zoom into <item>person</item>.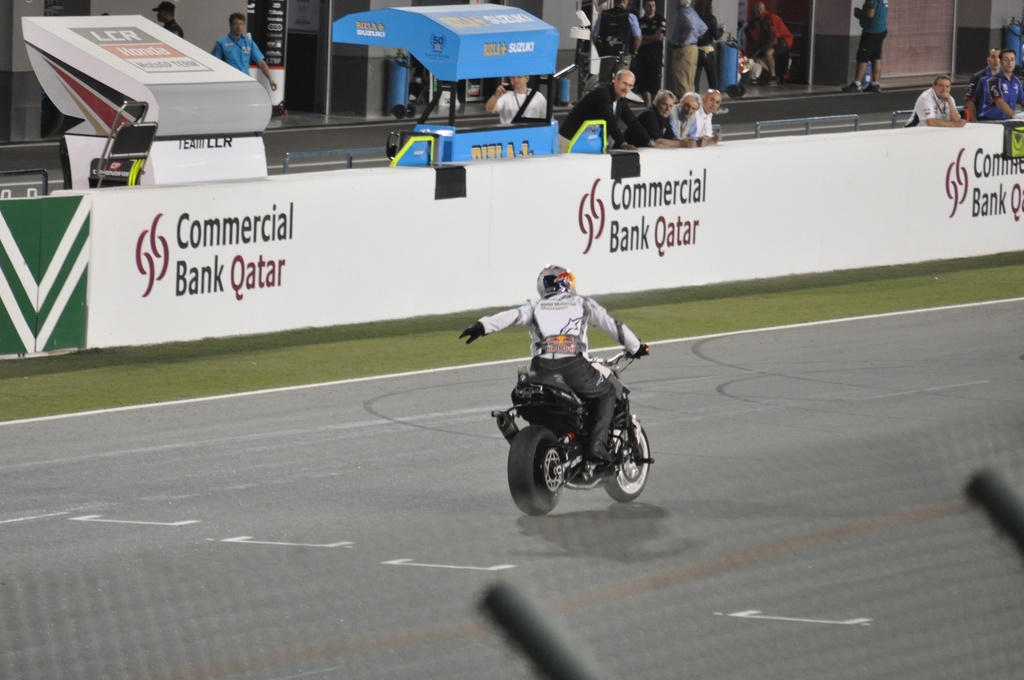
Zoom target: pyautogui.locateOnScreen(486, 78, 547, 128).
